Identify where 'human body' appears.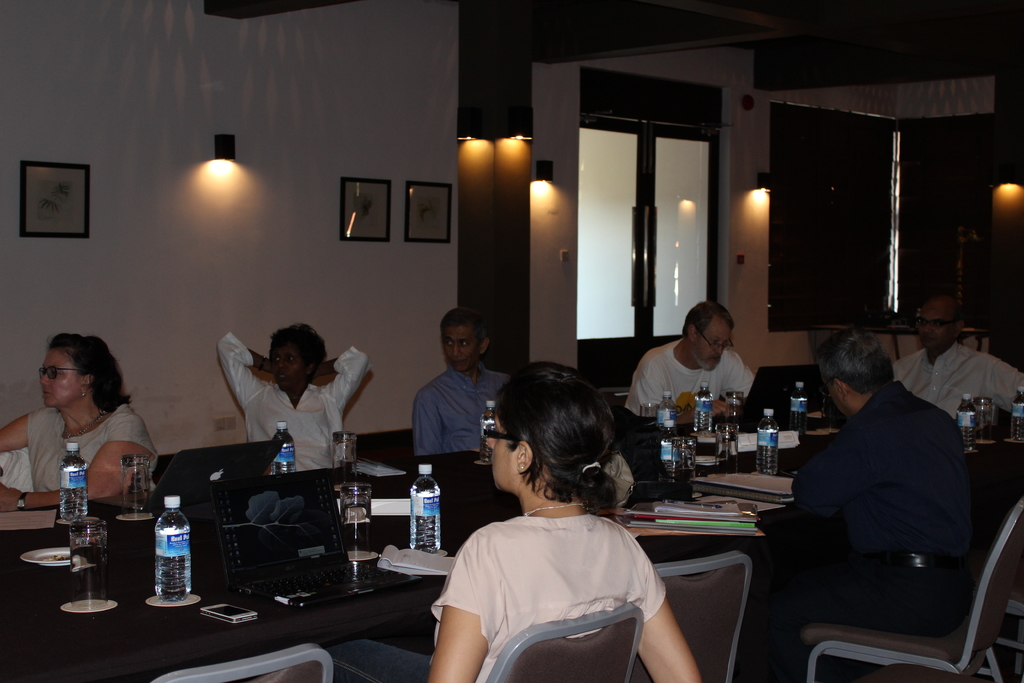
Appears at bbox=(621, 343, 761, 425).
